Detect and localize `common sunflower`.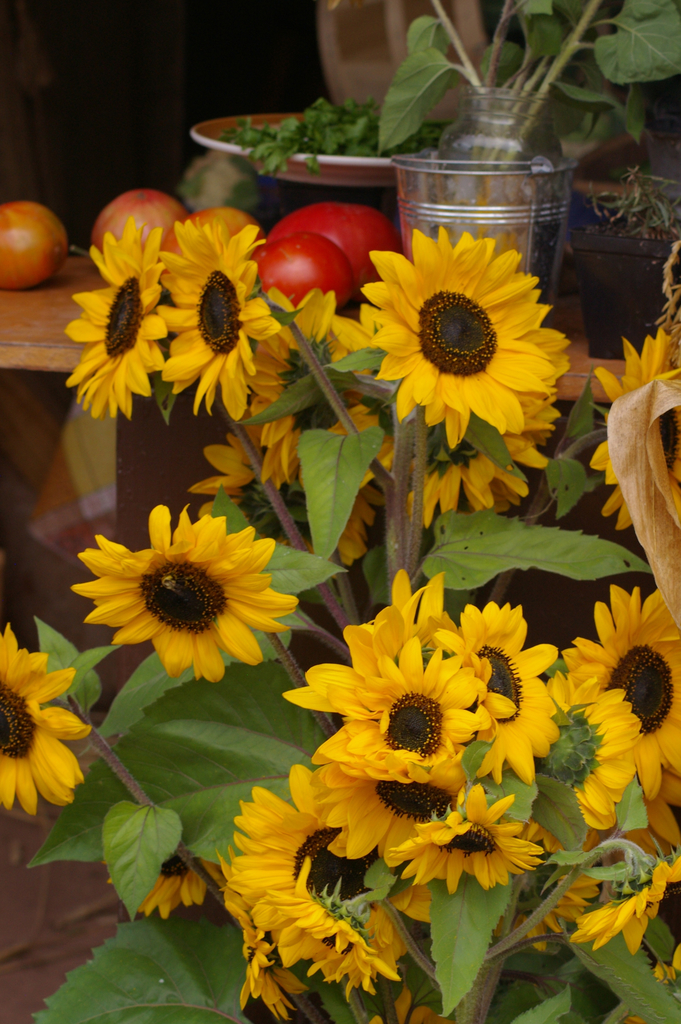
Localized at <box>0,653,80,799</box>.
